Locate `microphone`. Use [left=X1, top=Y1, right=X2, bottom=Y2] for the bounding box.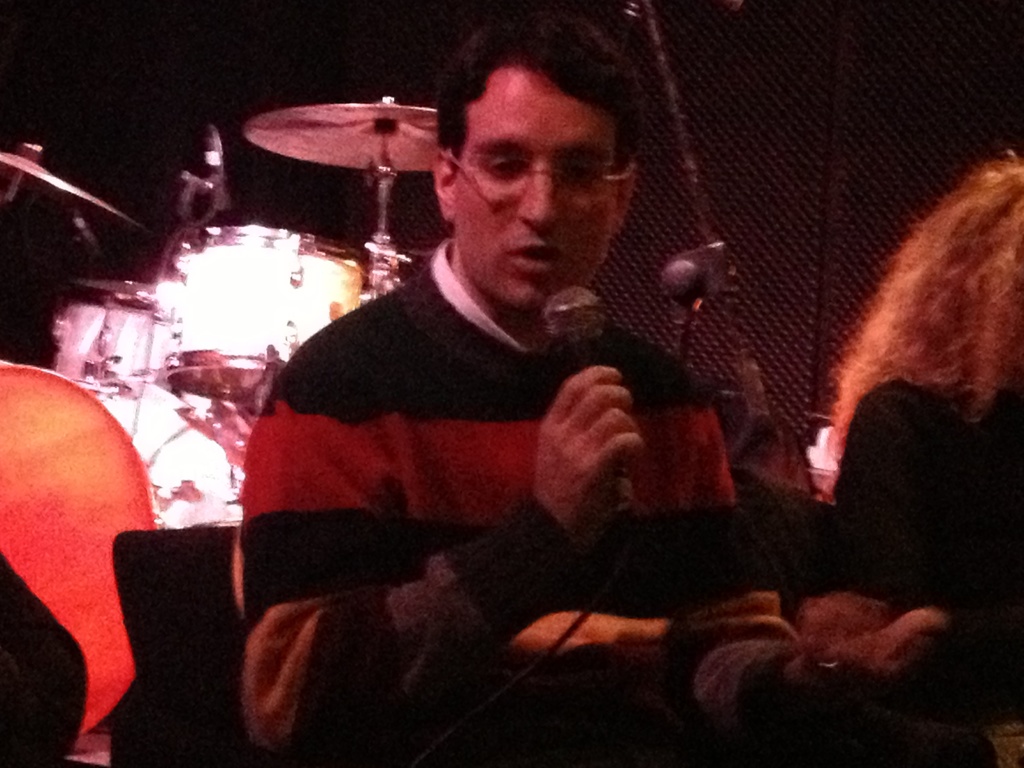
[left=550, top=286, right=632, bottom=513].
